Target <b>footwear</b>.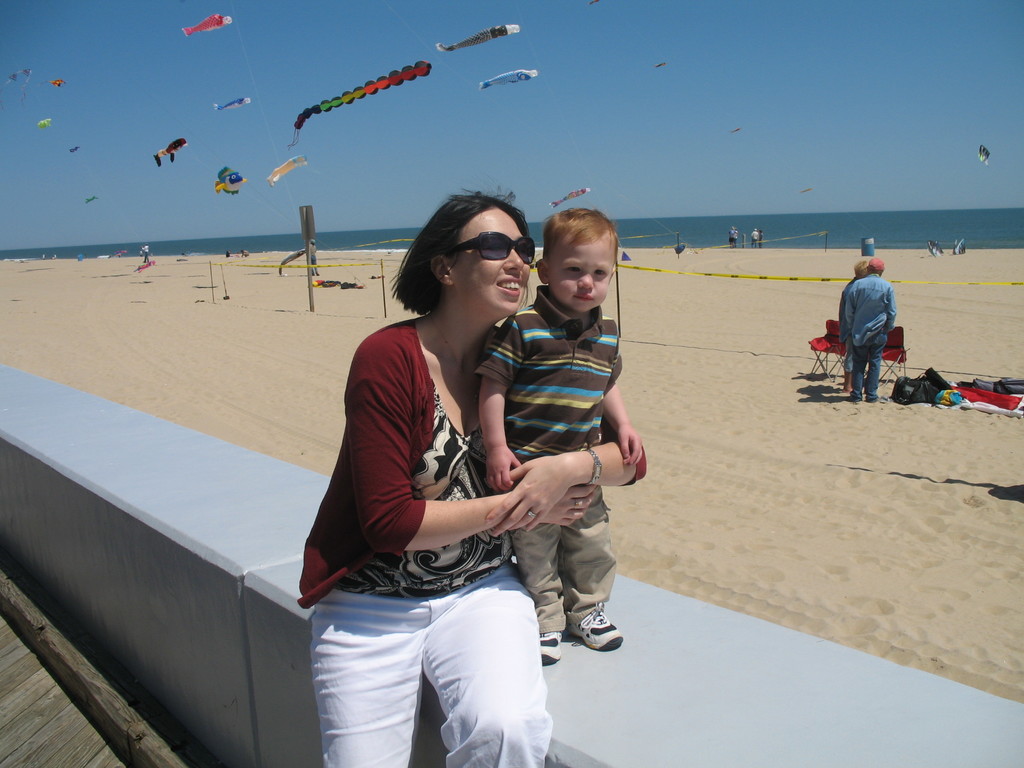
Target region: locate(541, 630, 563, 664).
